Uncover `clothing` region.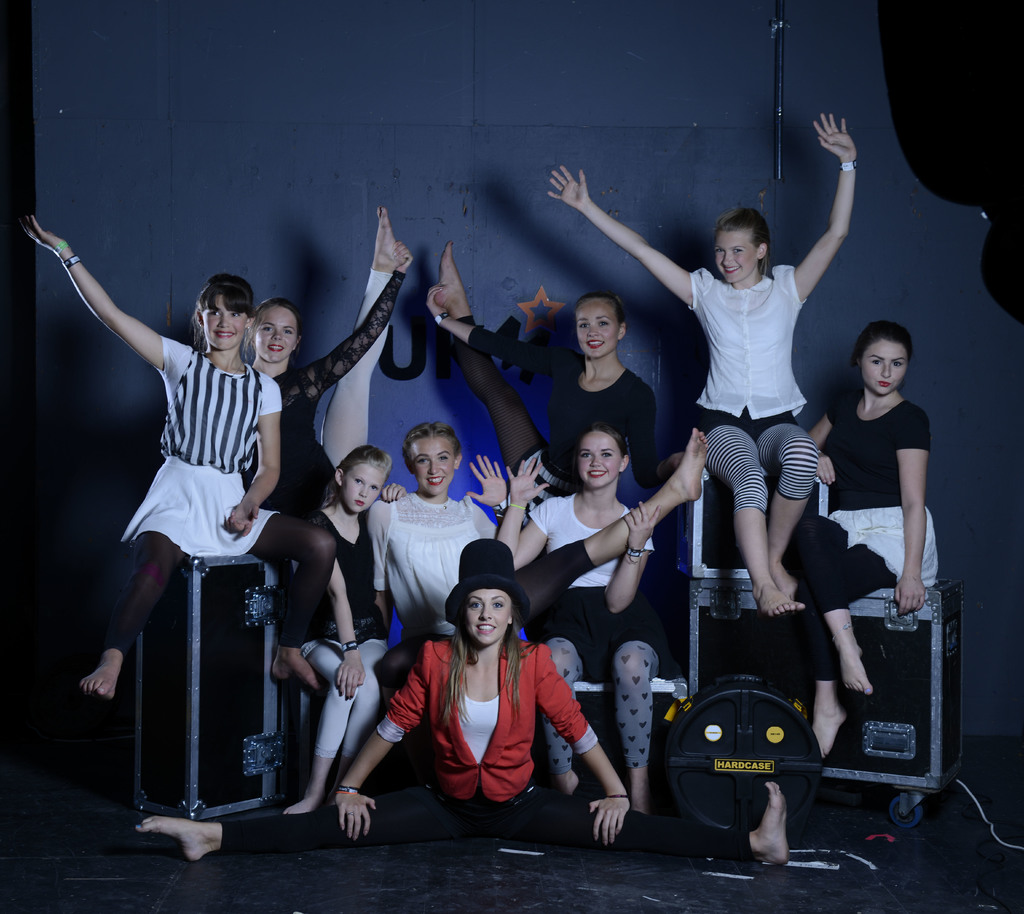
Uncovered: bbox=[405, 616, 591, 841].
